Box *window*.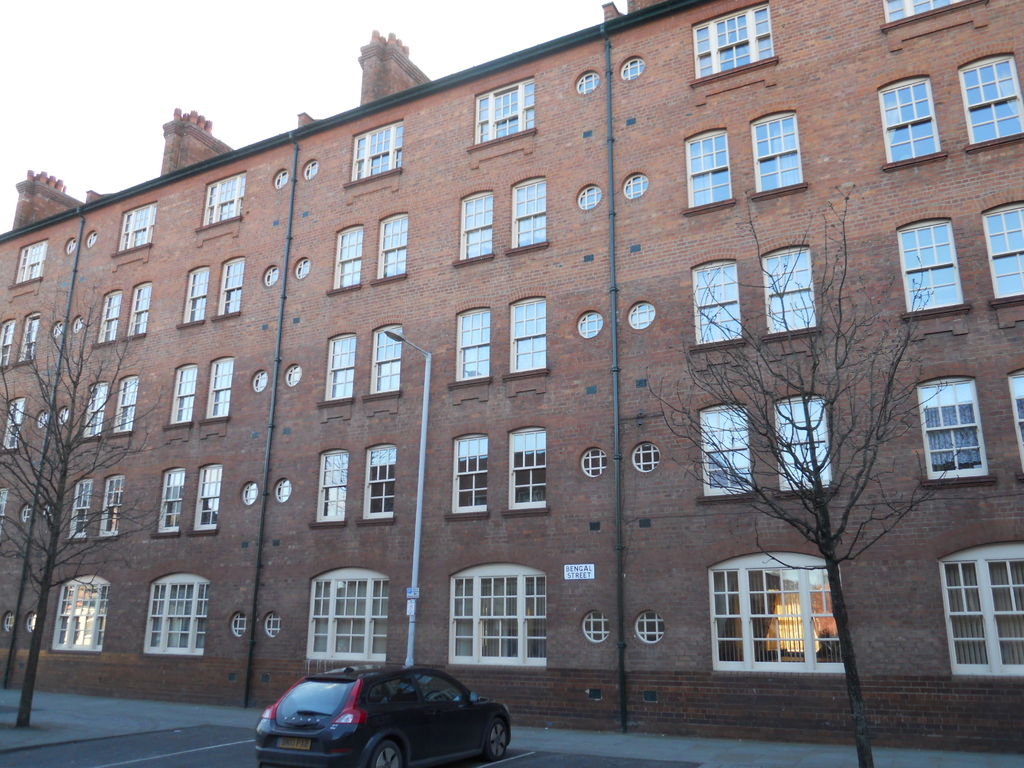
box(882, 77, 941, 168).
